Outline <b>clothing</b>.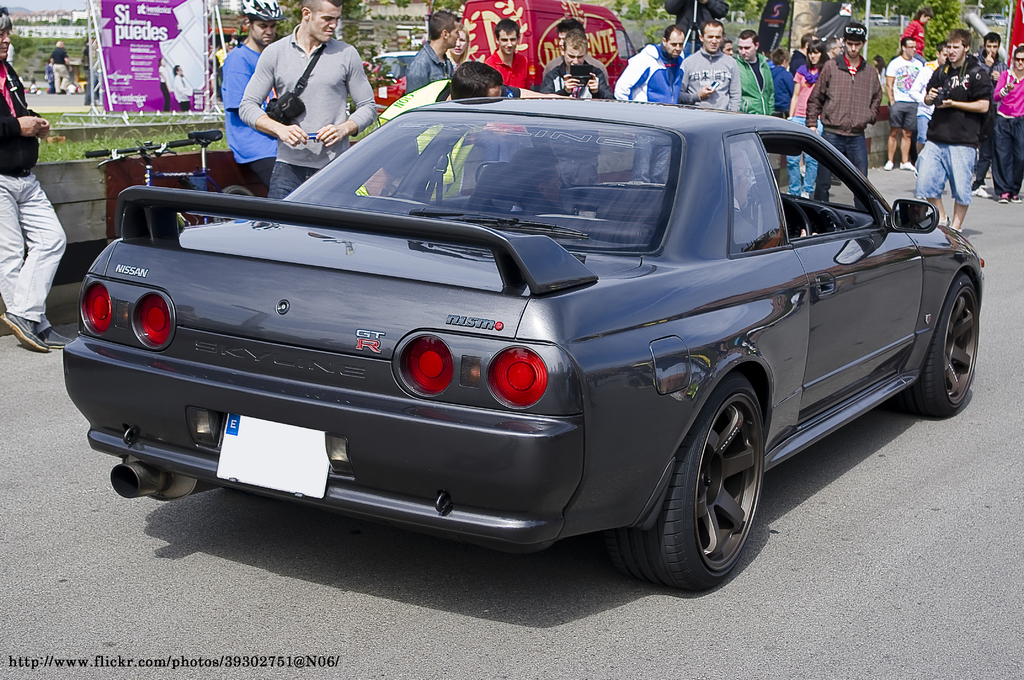
Outline: select_region(908, 58, 934, 138).
